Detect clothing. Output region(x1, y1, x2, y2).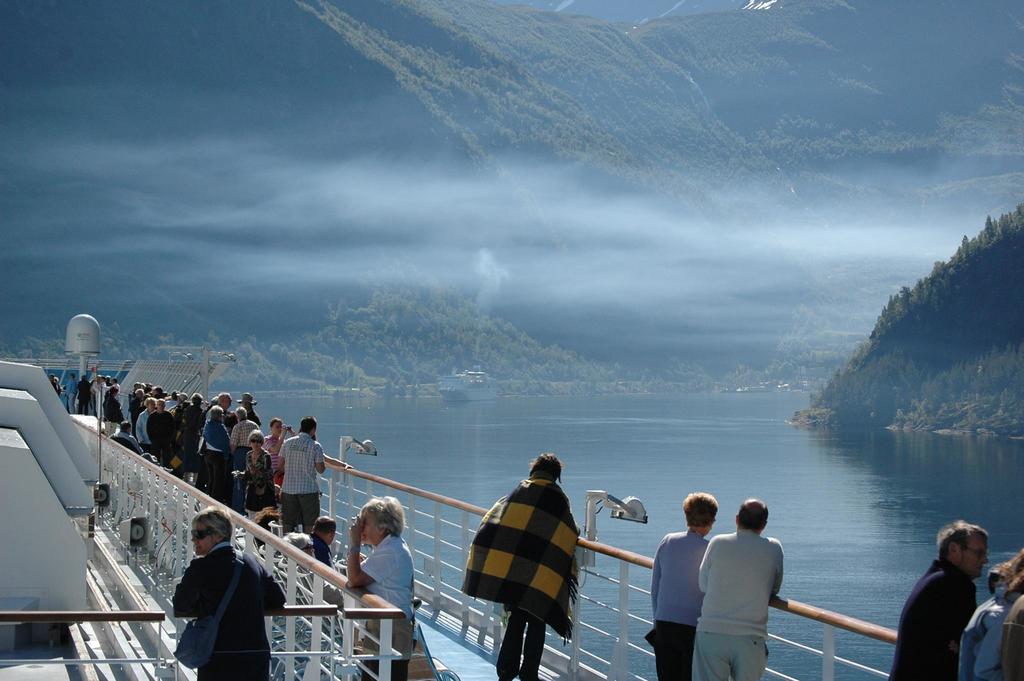
region(468, 482, 593, 680).
